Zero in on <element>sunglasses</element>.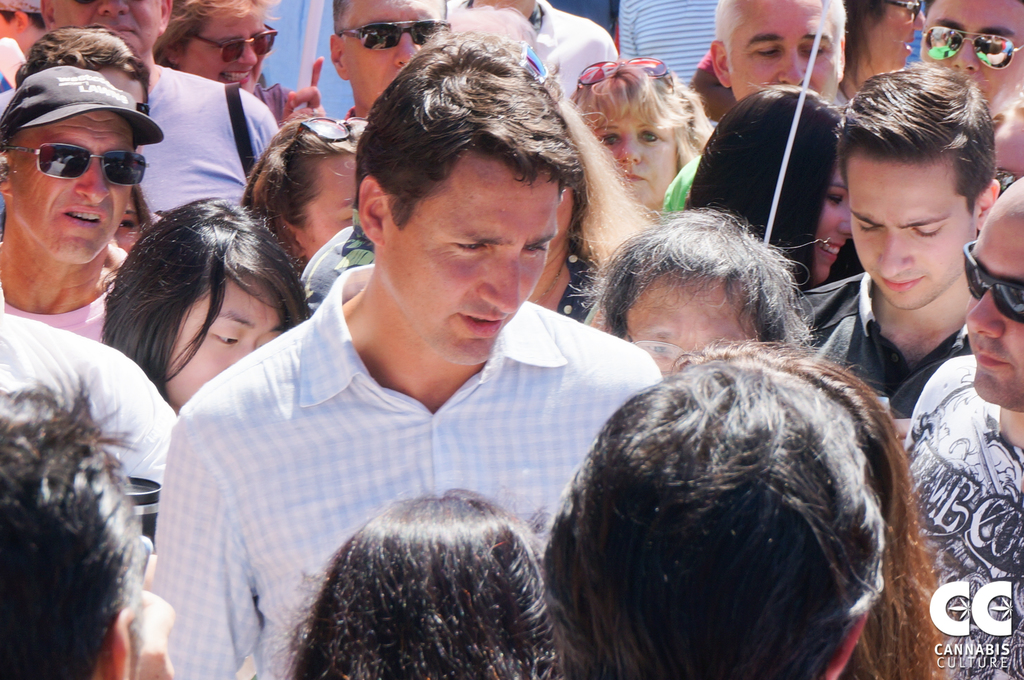
Zeroed in: [182, 28, 289, 68].
